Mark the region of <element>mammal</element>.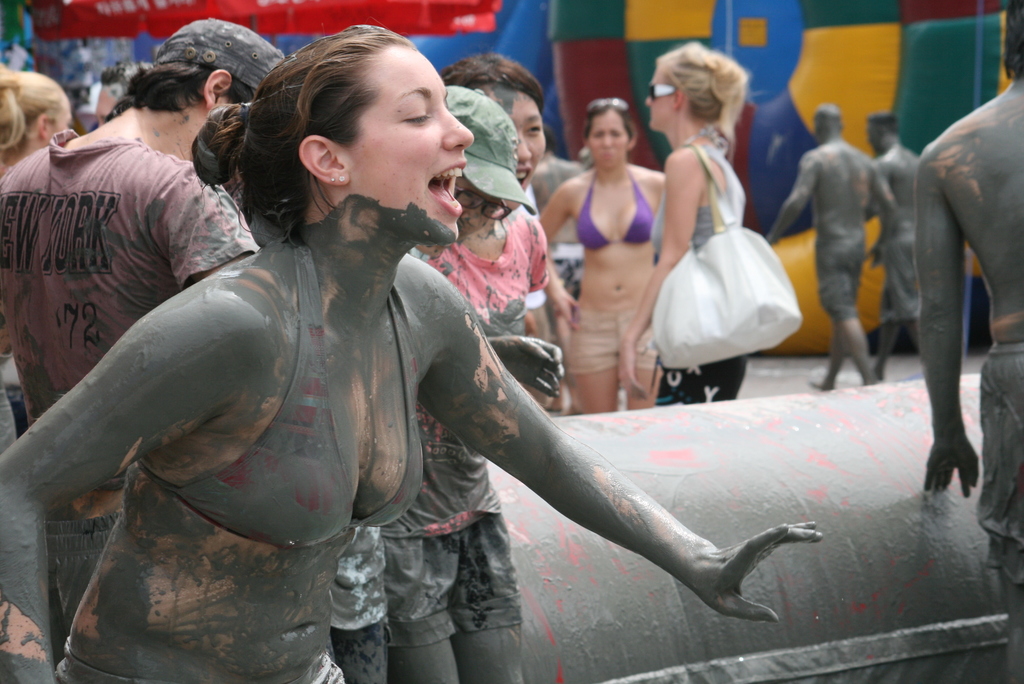
Region: (620, 43, 748, 406).
